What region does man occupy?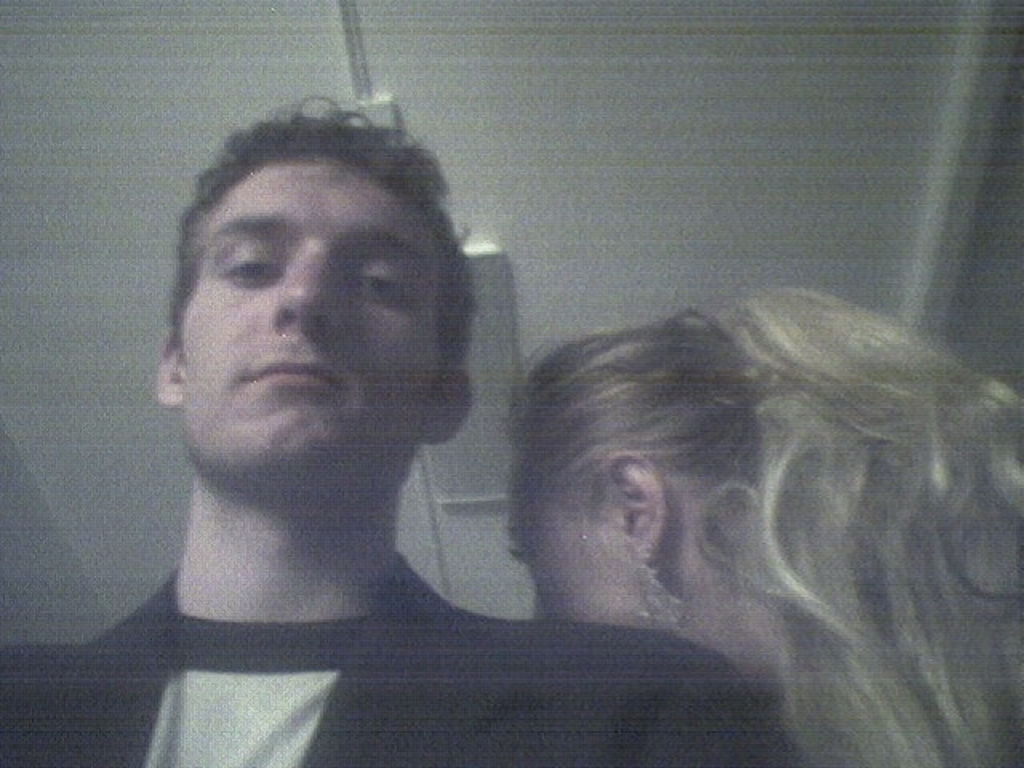
select_region(75, 80, 694, 741).
